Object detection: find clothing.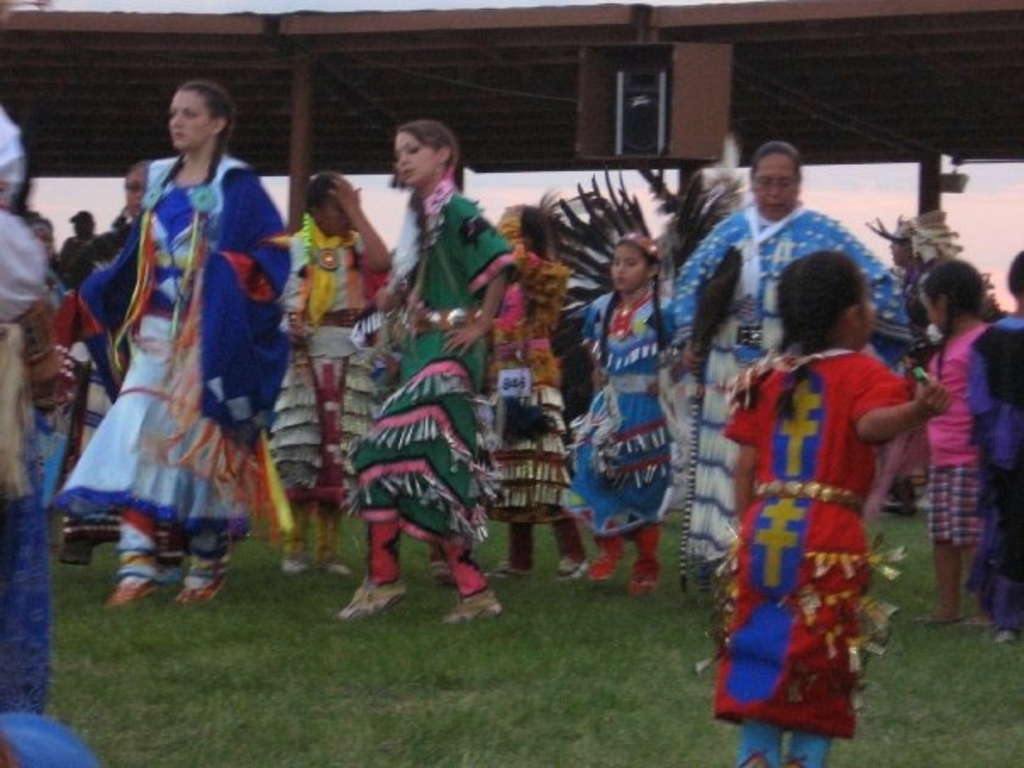
919/300/997/561.
